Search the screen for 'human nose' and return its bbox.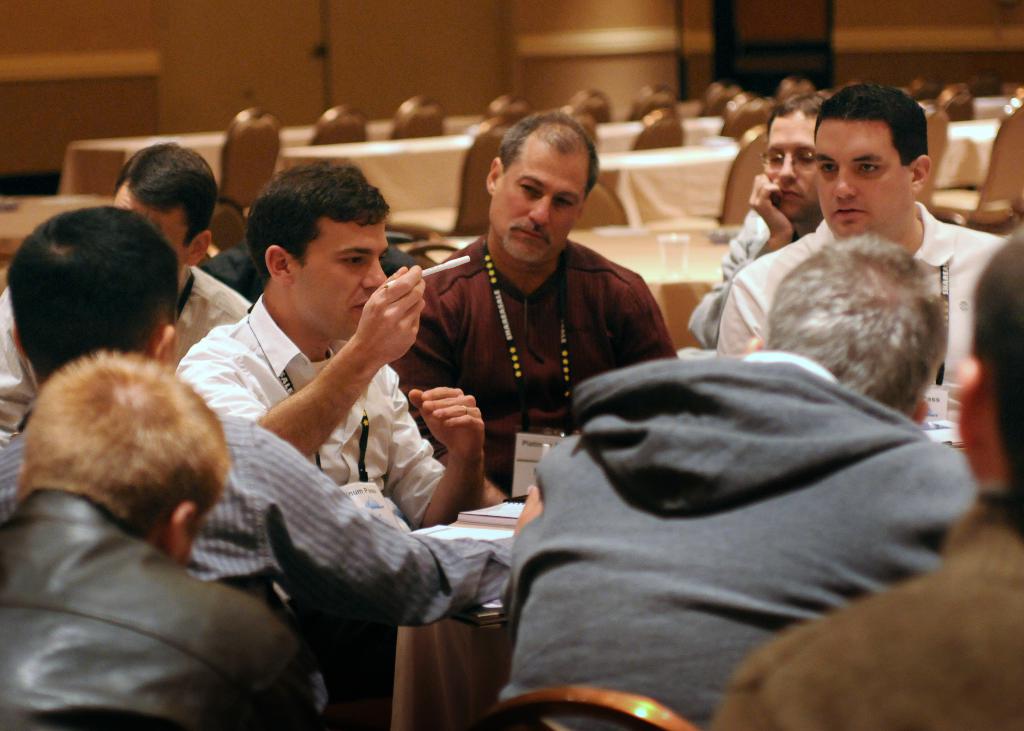
Found: region(829, 161, 856, 201).
